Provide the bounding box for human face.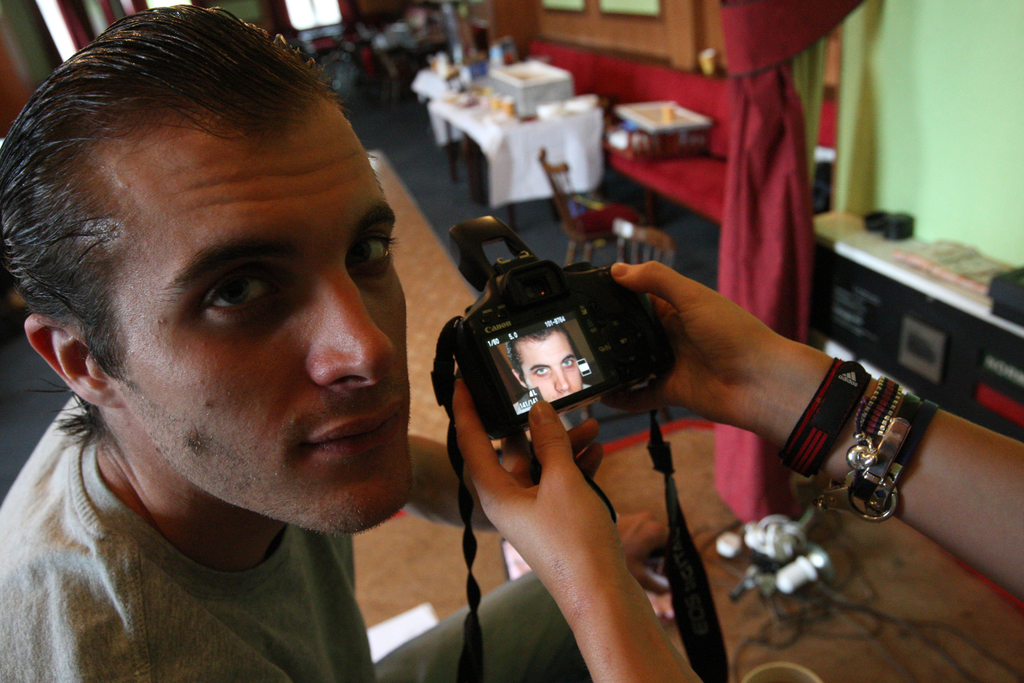
left=520, top=324, right=580, bottom=398.
